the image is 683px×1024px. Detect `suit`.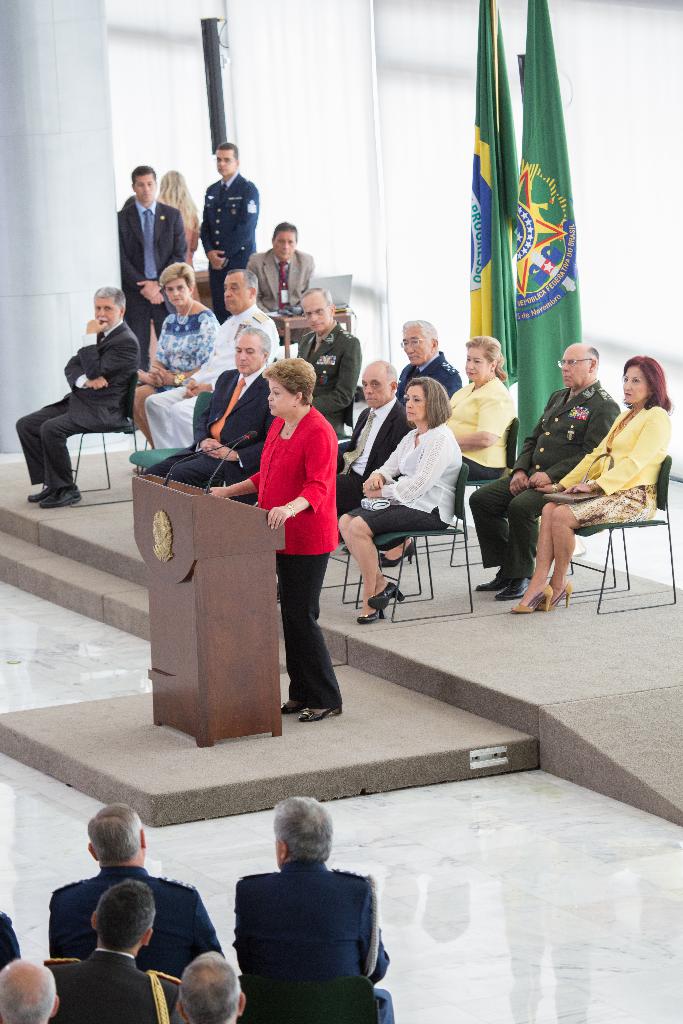
Detection: 293/323/362/435.
